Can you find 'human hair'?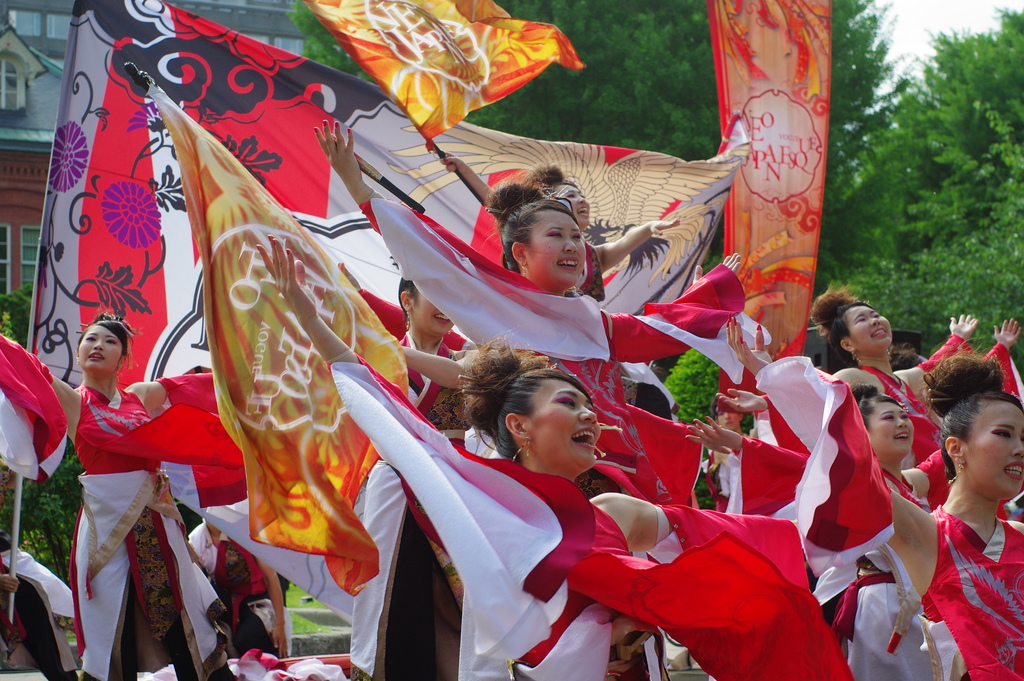
Yes, bounding box: detection(498, 171, 593, 272).
